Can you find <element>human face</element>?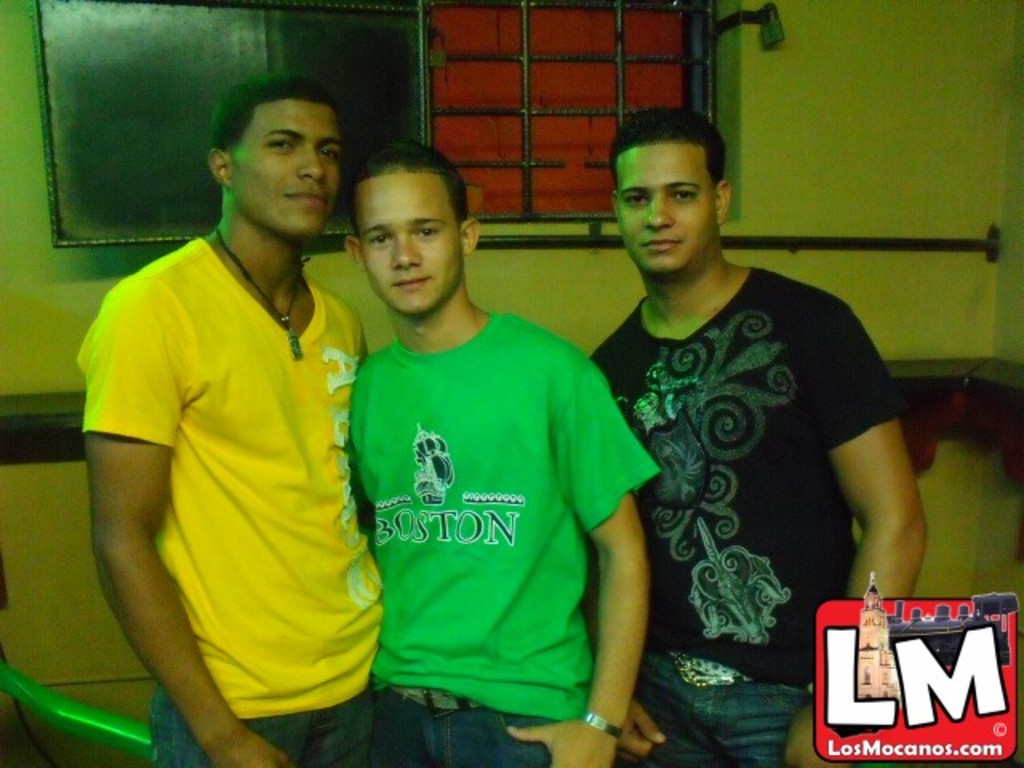
Yes, bounding box: <bbox>229, 99, 341, 242</bbox>.
